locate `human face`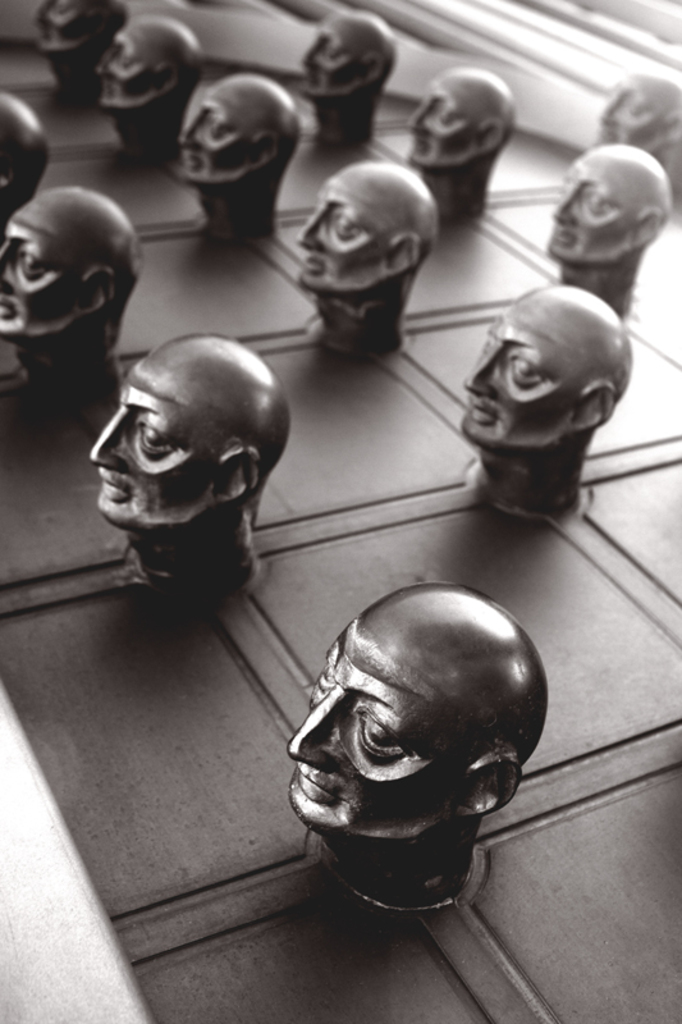
<region>0, 195, 84, 332</region>
